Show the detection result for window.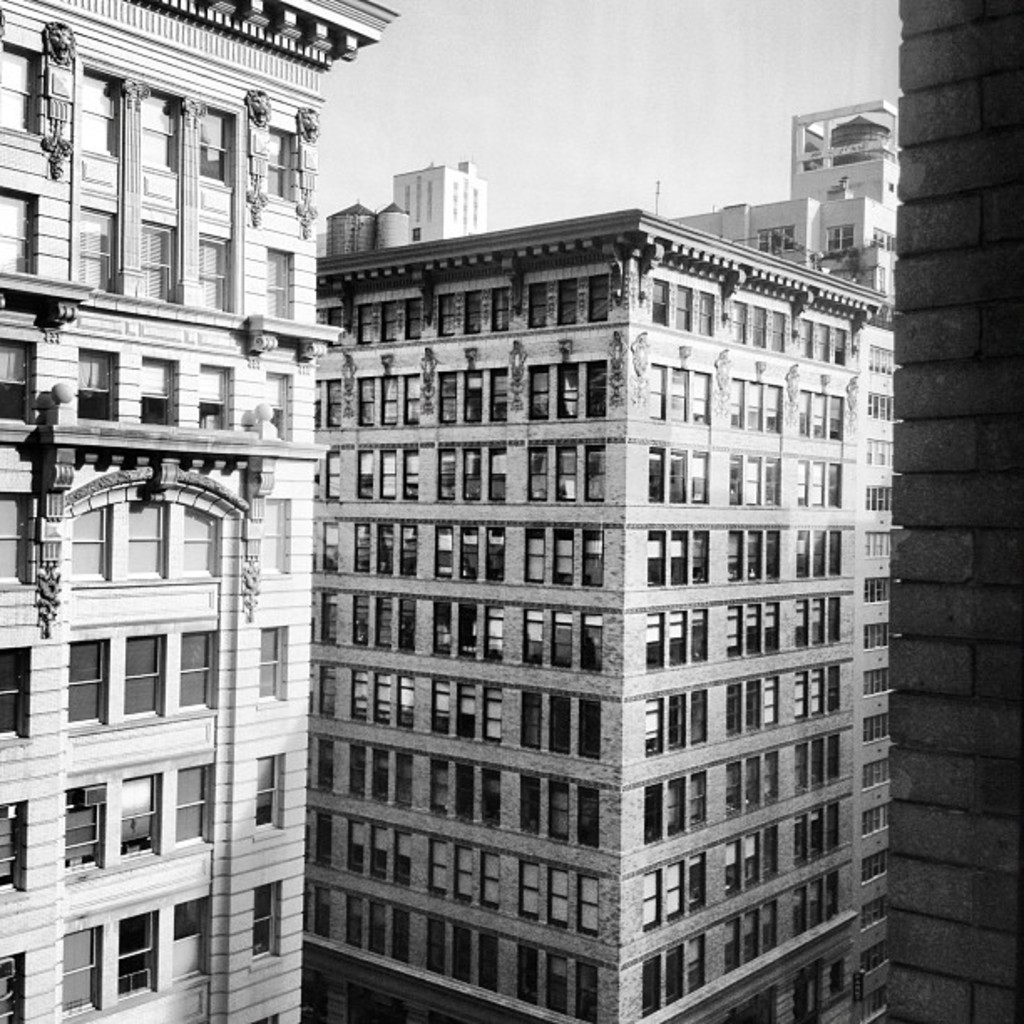
<box>435,674,452,733</box>.
